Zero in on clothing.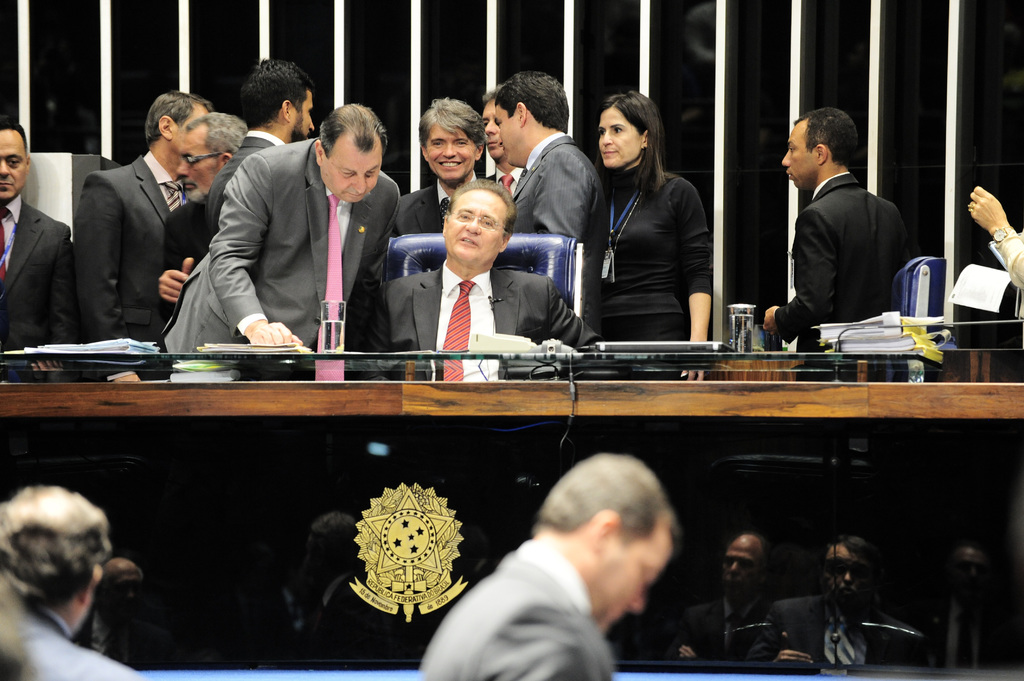
Zeroed in: 417 545 617 680.
